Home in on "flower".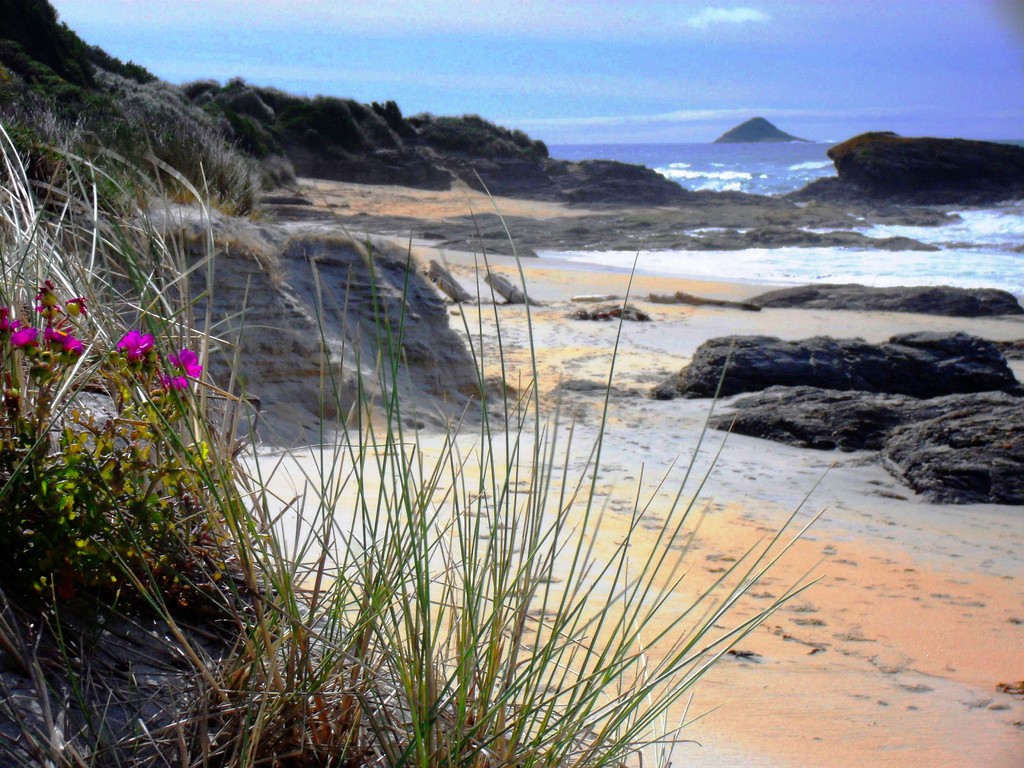
Homed in at <region>0, 371, 15, 425</region>.
